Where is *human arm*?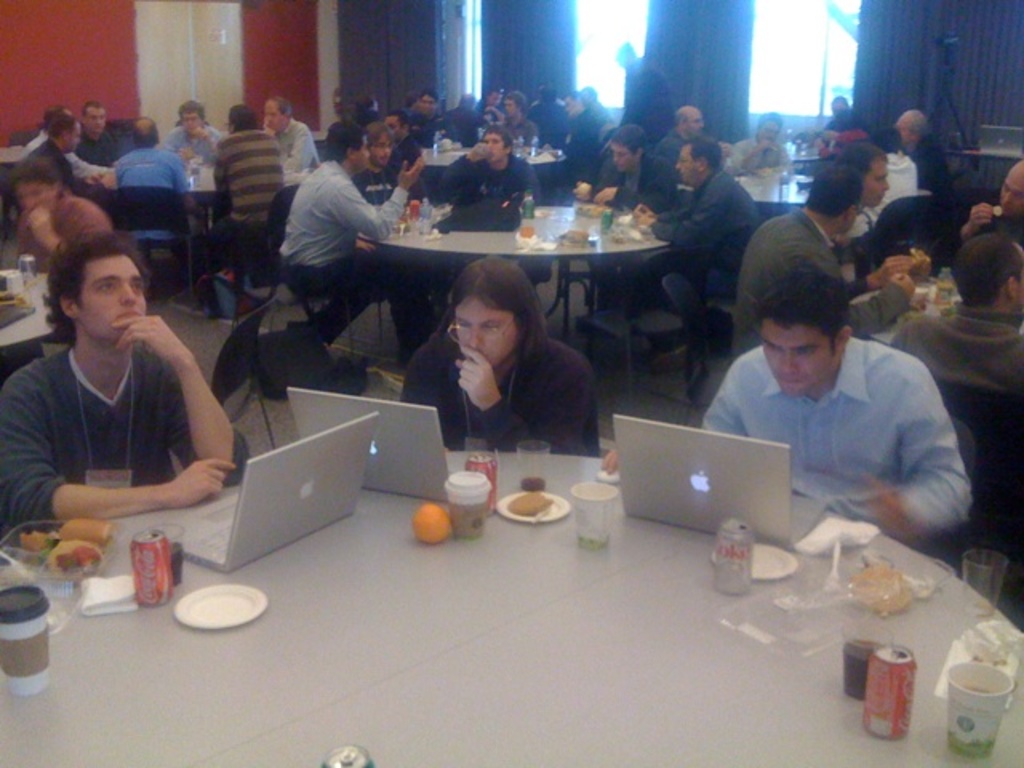
left=870, top=365, right=979, bottom=541.
